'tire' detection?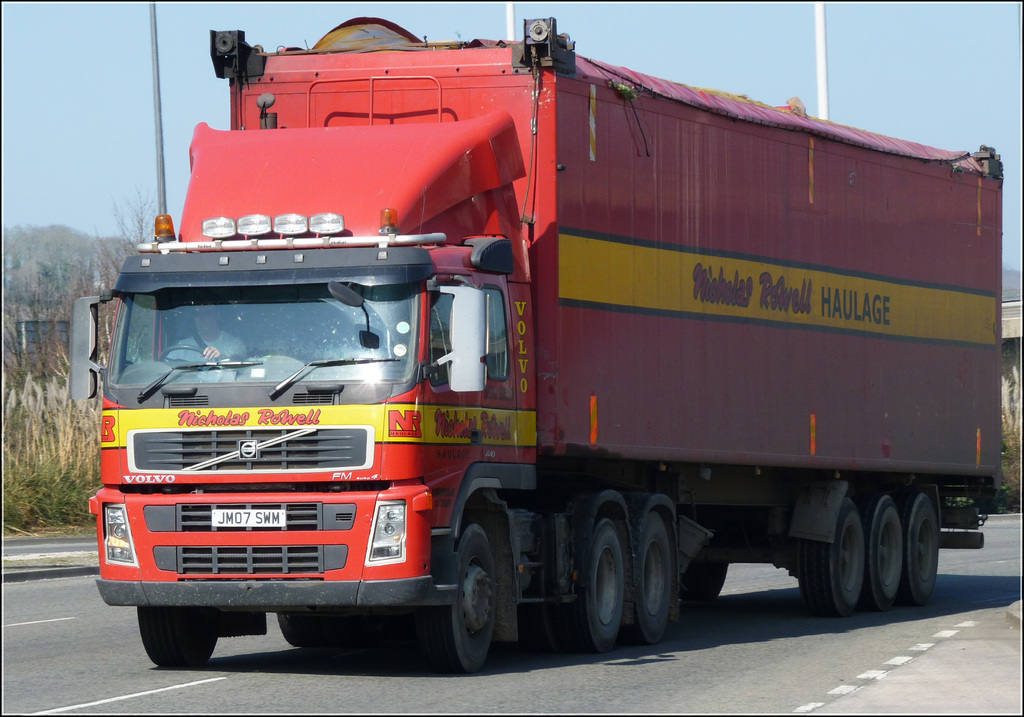
{"left": 572, "top": 516, "right": 623, "bottom": 654}
